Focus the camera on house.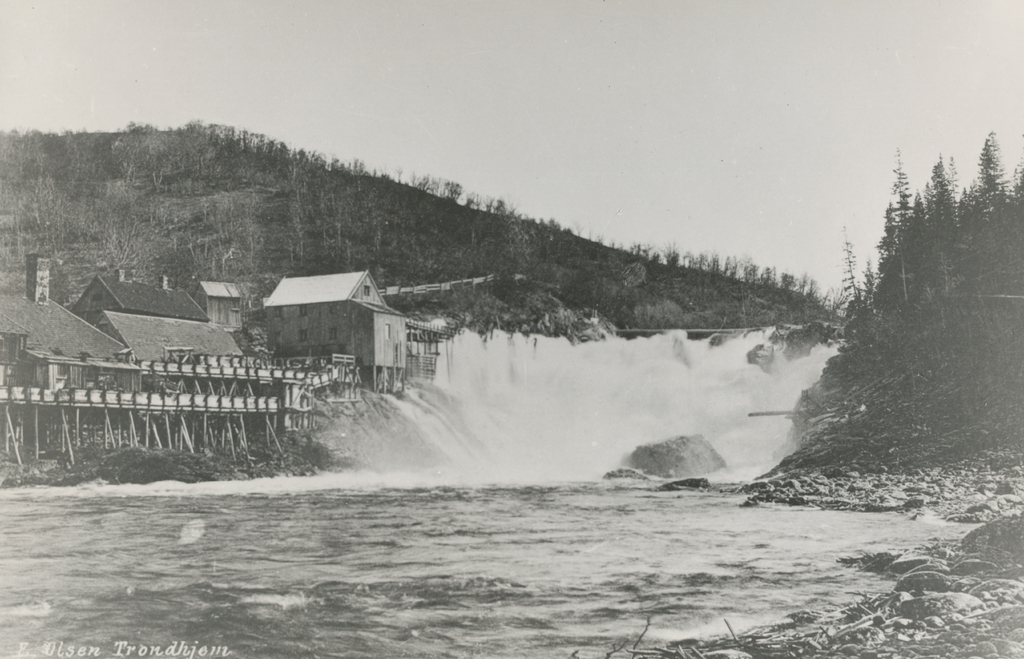
Focus region: [left=93, top=307, right=250, bottom=390].
